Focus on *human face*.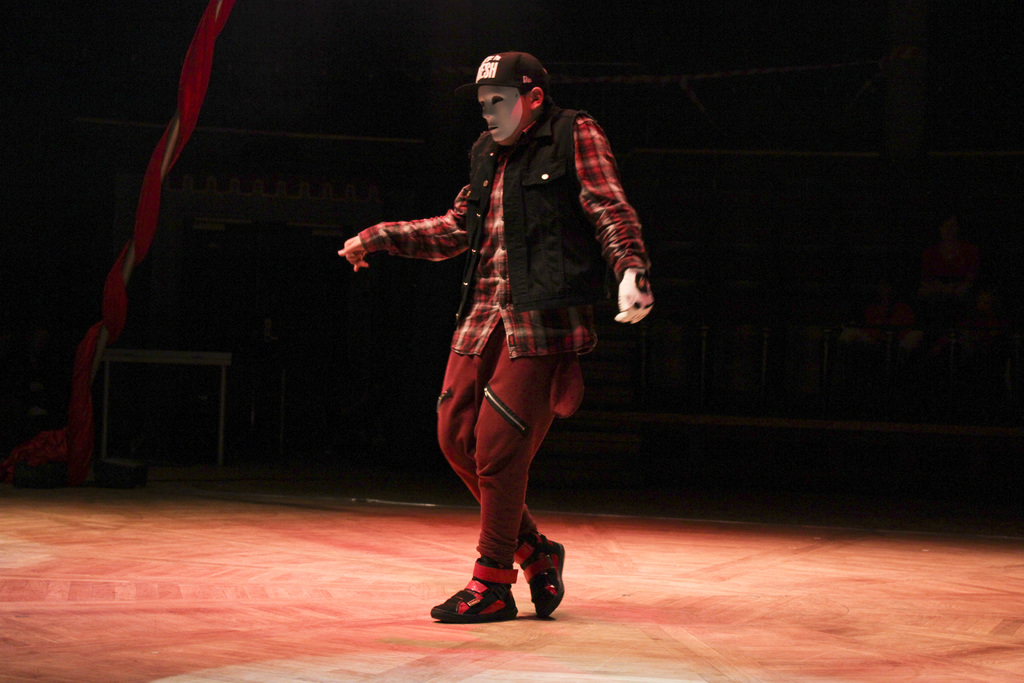
Focused at rect(477, 84, 533, 144).
